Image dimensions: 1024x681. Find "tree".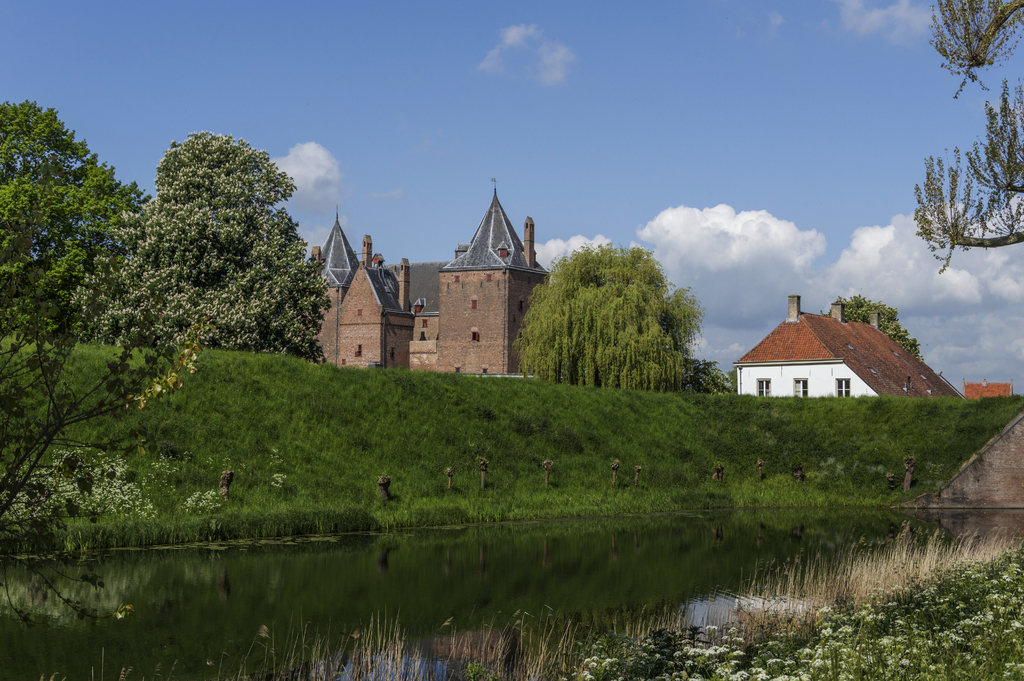
left=0, top=94, right=157, bottom=345.
